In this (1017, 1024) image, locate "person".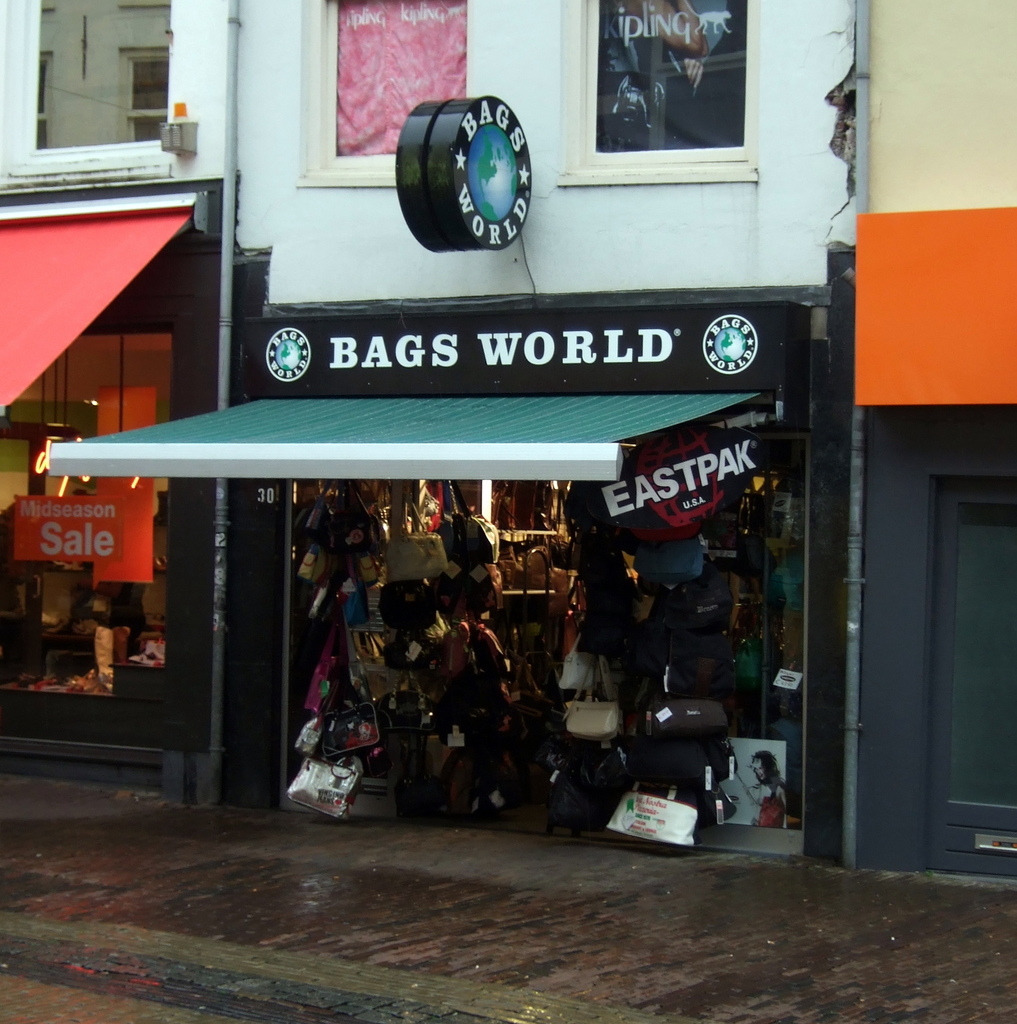
Bounding box: {"left": 727, "top": 751, "right": 792, "bottom": 830}.
